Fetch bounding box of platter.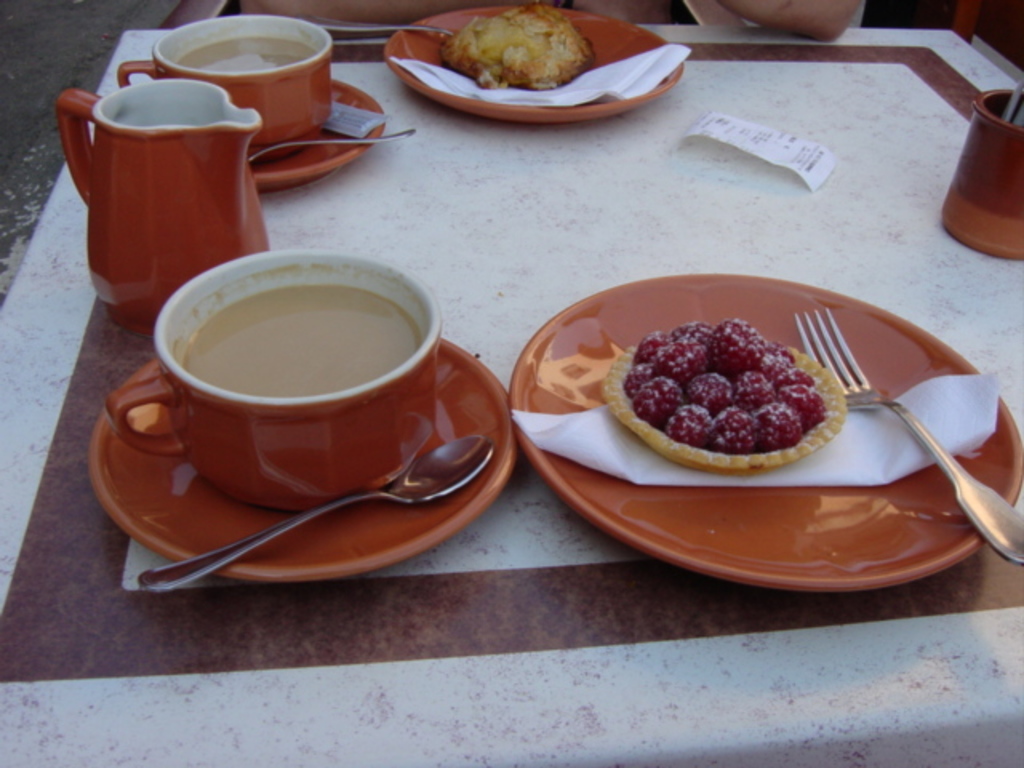
Bbox: {"x1": 248, "y1": 74, "x2": 386, "y2": 189}.
